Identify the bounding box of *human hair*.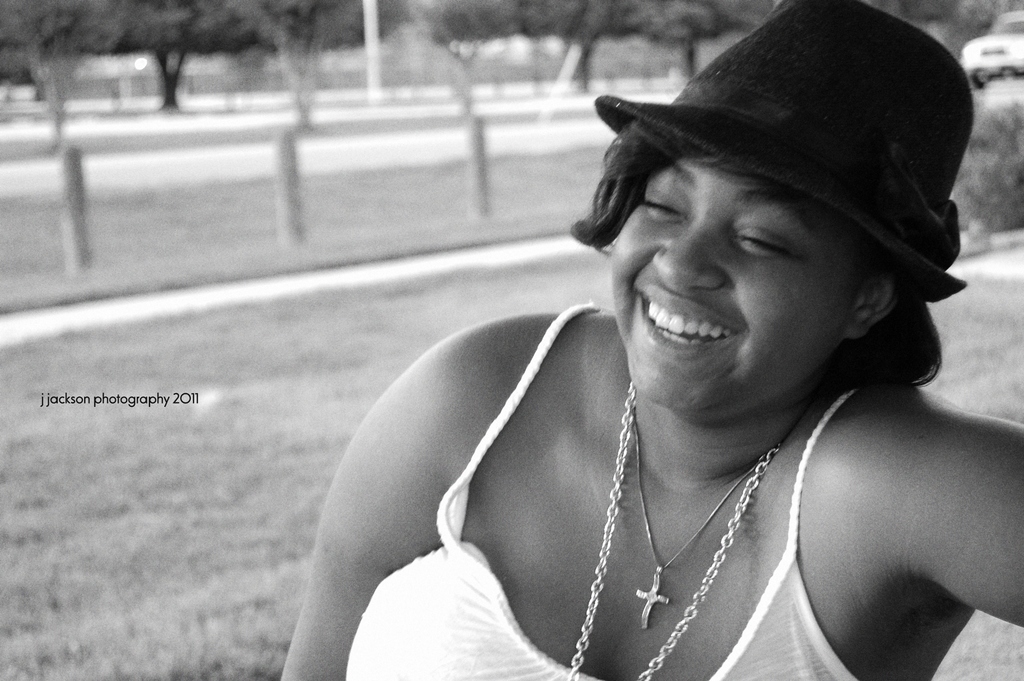
<box>568,120,943,391</box>.
